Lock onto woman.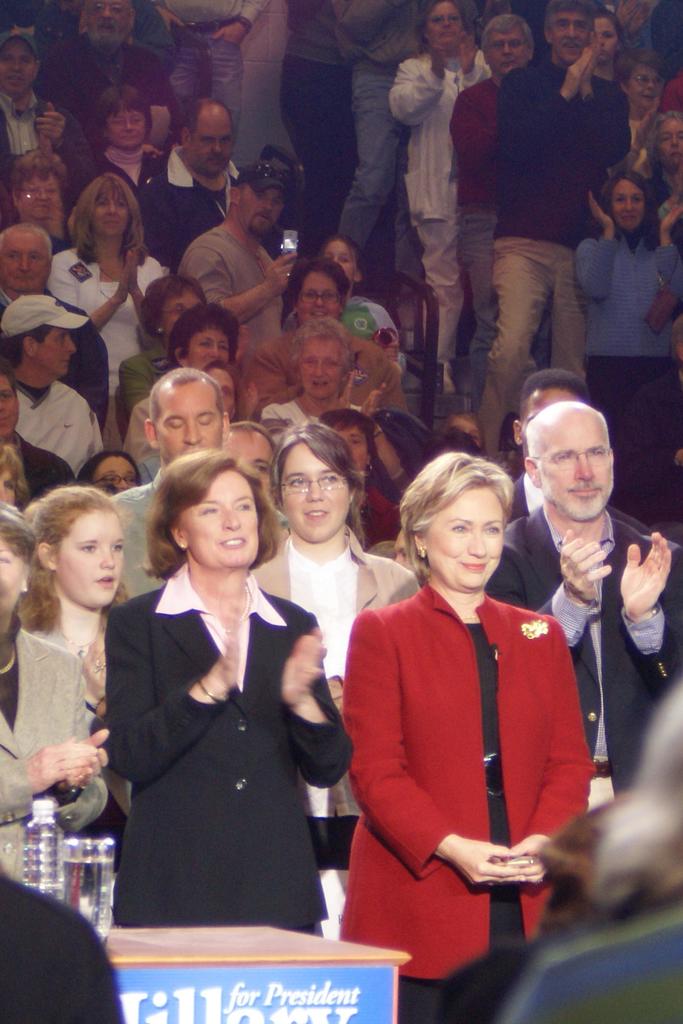
Locked: bbox(647, 108, 682, 196).
